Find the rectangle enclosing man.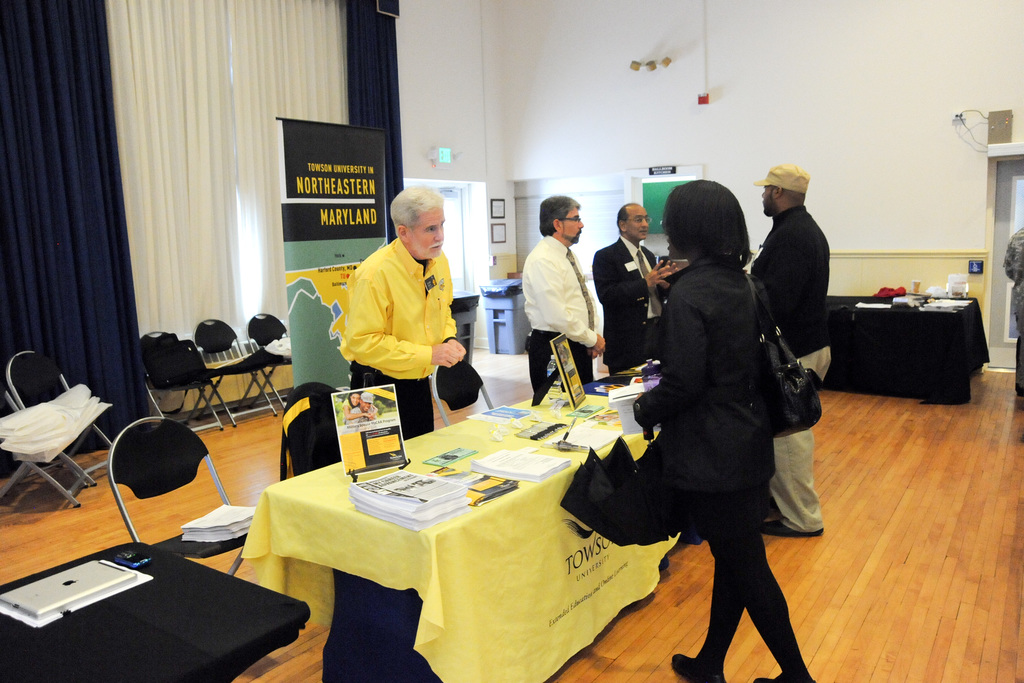
region(745, 162, 833, 542).
